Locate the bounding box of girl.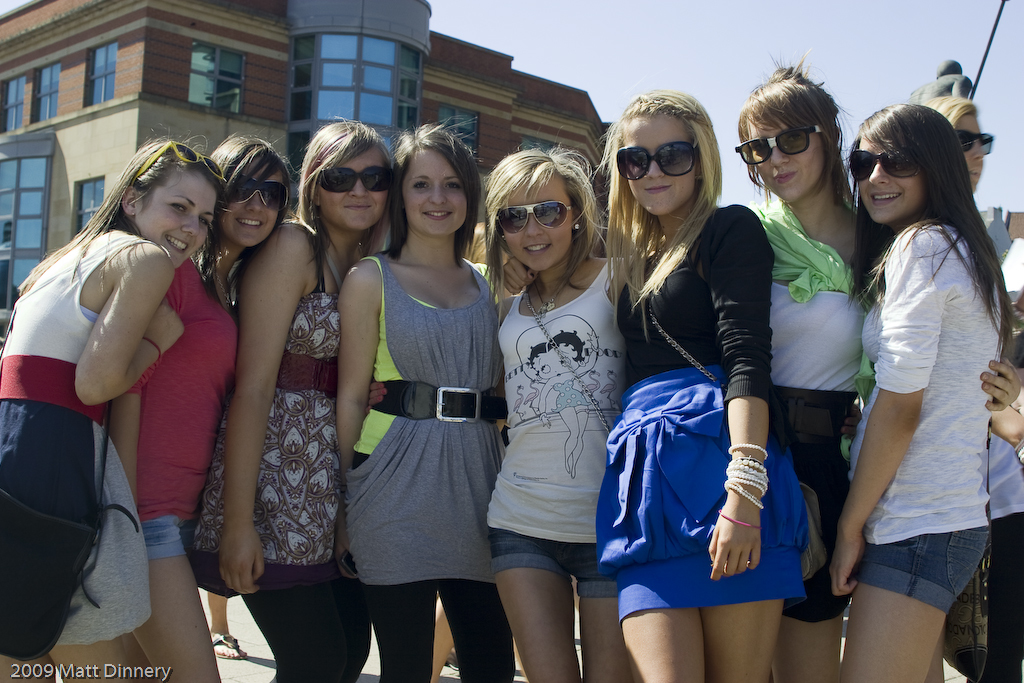
Bounding box: bbox(830, 102, 1011, 682).
